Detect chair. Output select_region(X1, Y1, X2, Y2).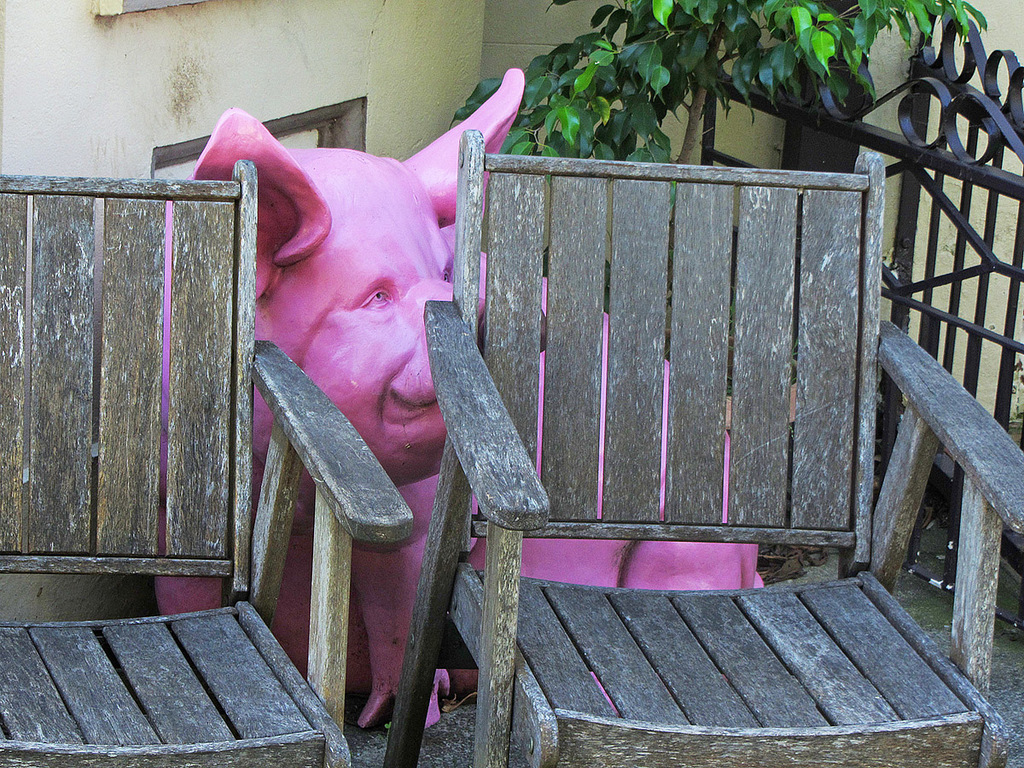
select_region(380, 129, 1023, 766).
